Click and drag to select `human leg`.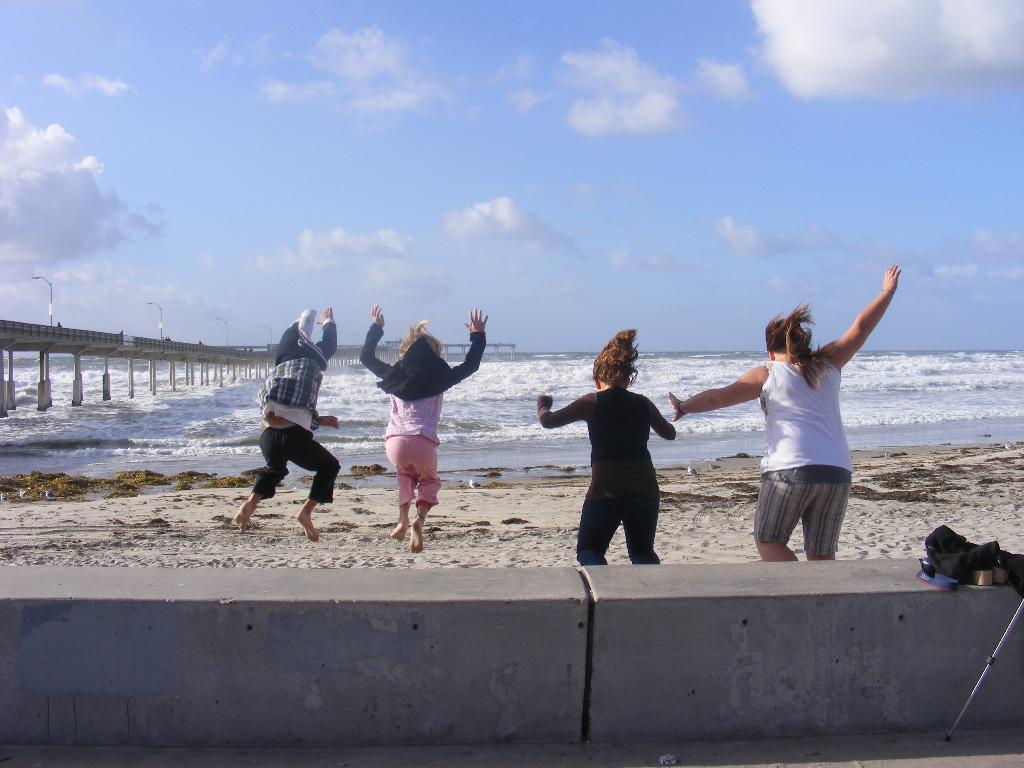
Selection: 577 498 624 566.
